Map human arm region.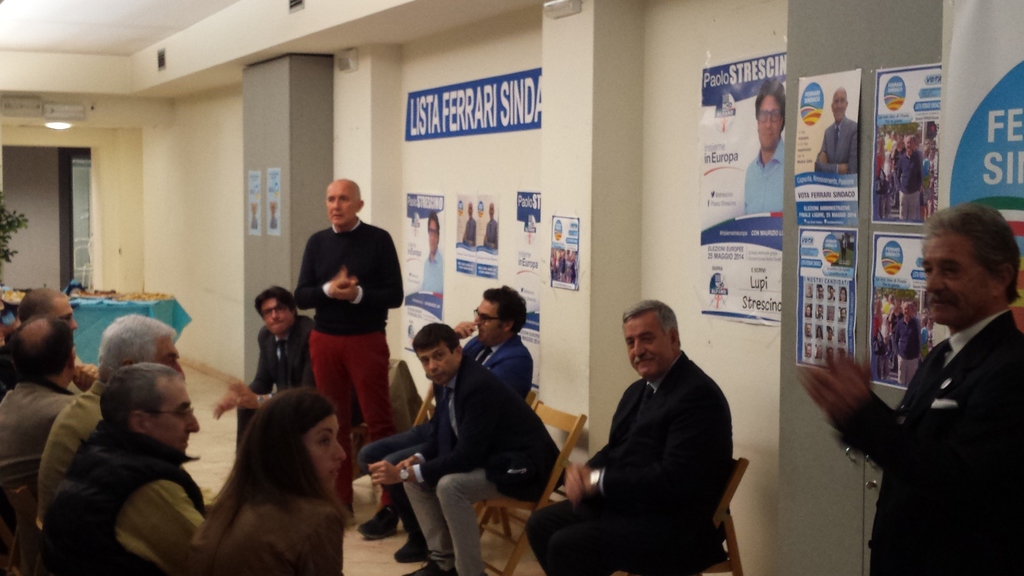
Mapped to crop(397, 441, 447, 471).
